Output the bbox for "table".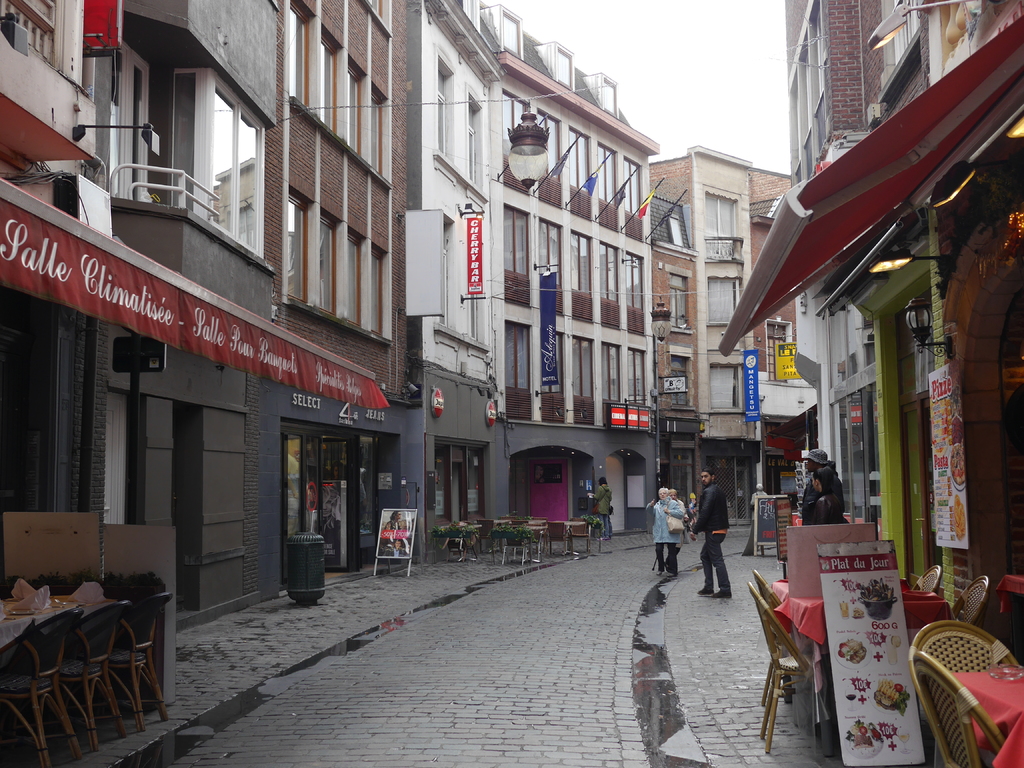
{"left": 508, "top": 524, "right": 550, "bottom": 562}.
